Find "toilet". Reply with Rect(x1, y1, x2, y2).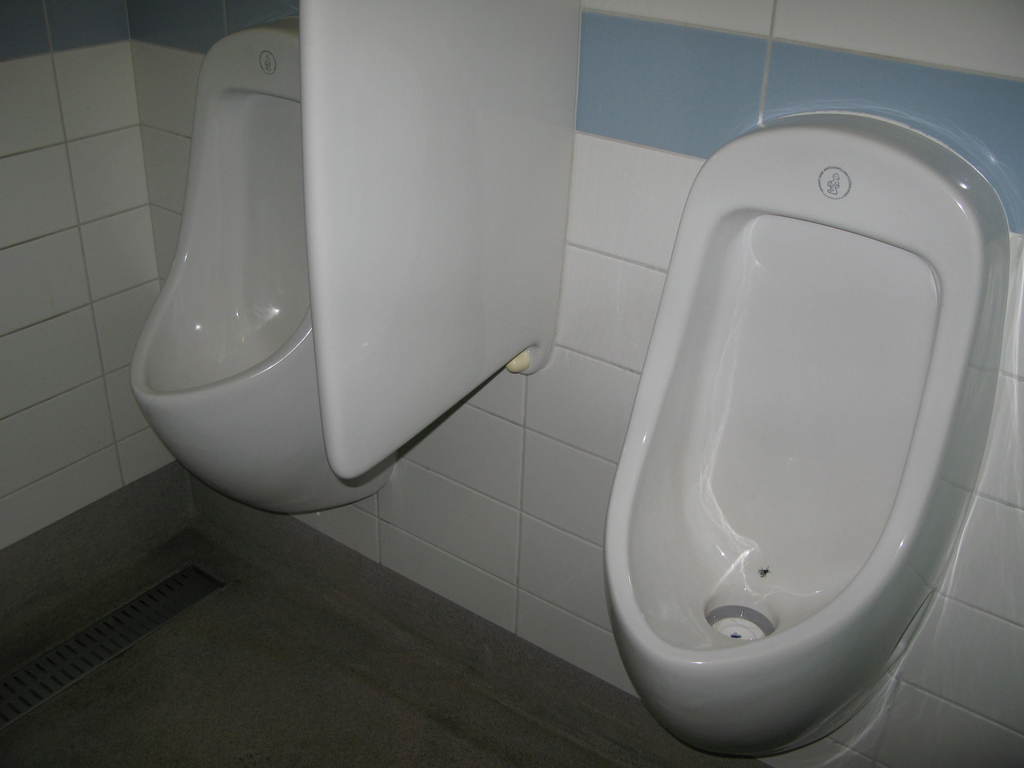
Rect(125, 22, 374, 520).
